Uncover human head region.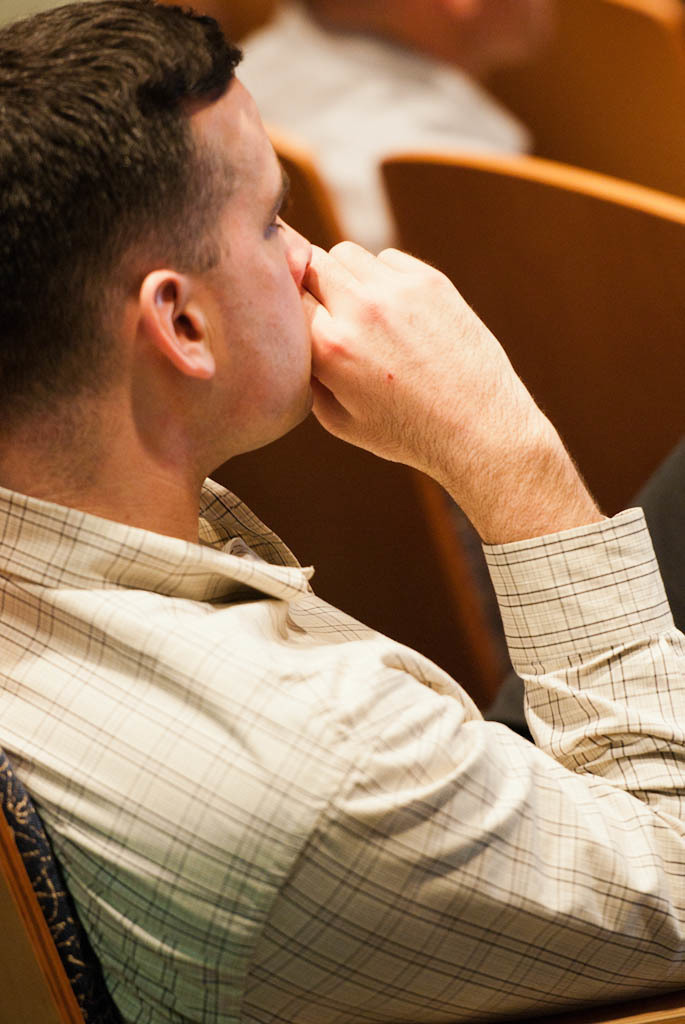
Uncovered: rect(17, 13, 314, 483).
